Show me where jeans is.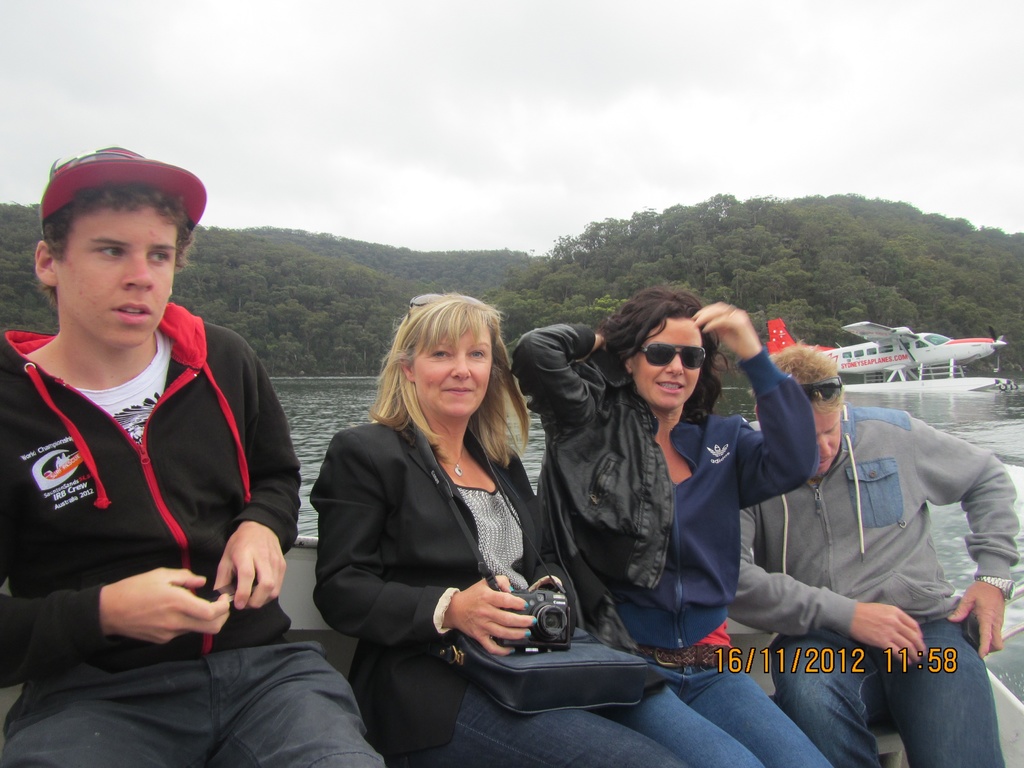
jeans is at <bbox>423, 687, 686, 767</bbox>.
